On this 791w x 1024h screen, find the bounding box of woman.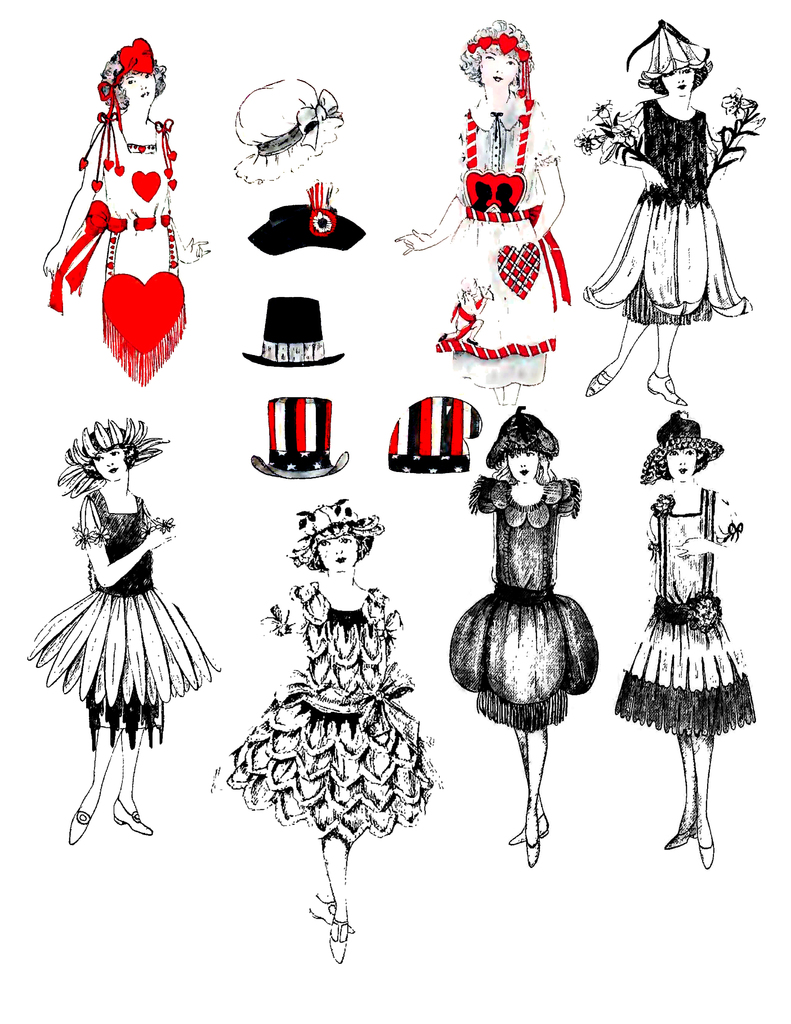
Bounding box: (left=587, top=13, right=748, bottom=403).
